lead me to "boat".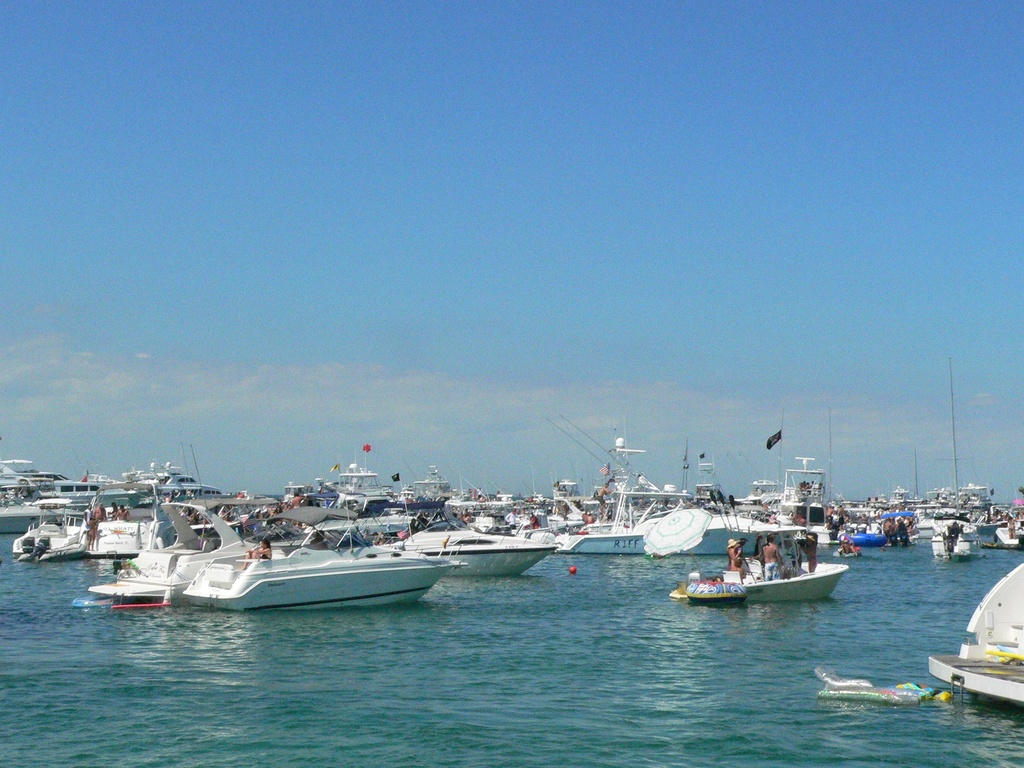
Lead to box(366, 466, 451, 516).
